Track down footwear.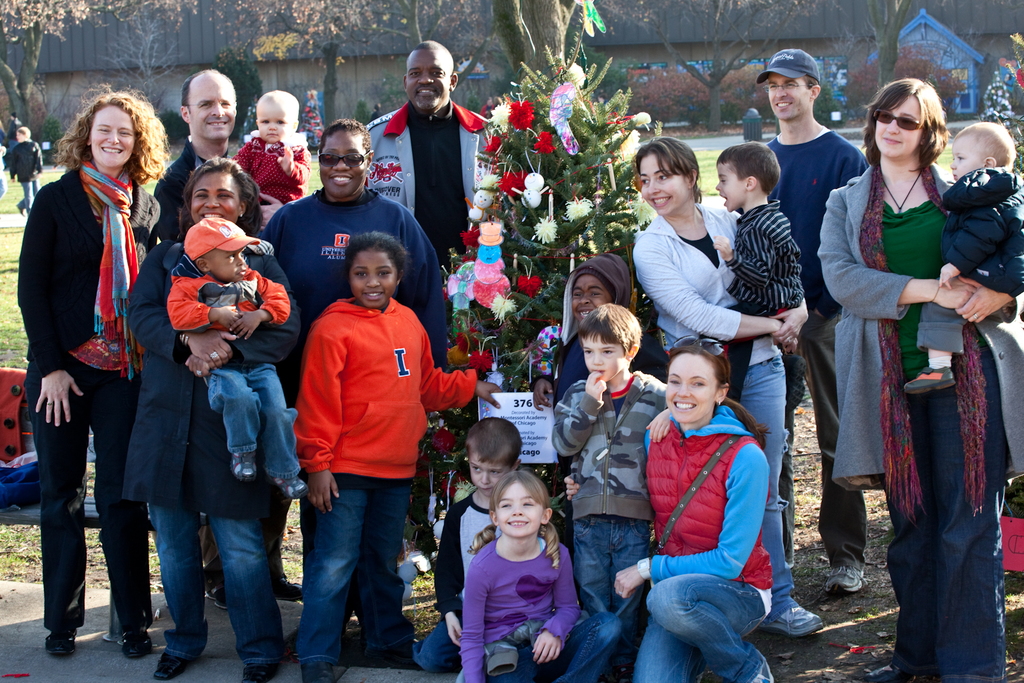
Tracked to [x1=279, y1=576, x2=317, y2=601].
